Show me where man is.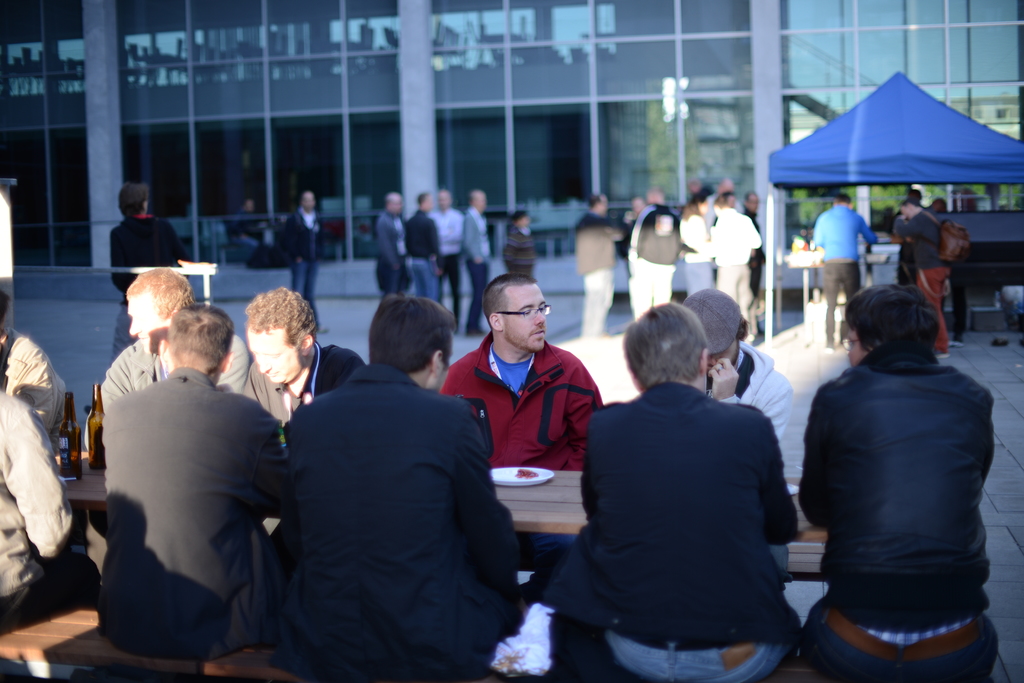
man is at (x1=372, y1=191, x2=418, y2=287).
